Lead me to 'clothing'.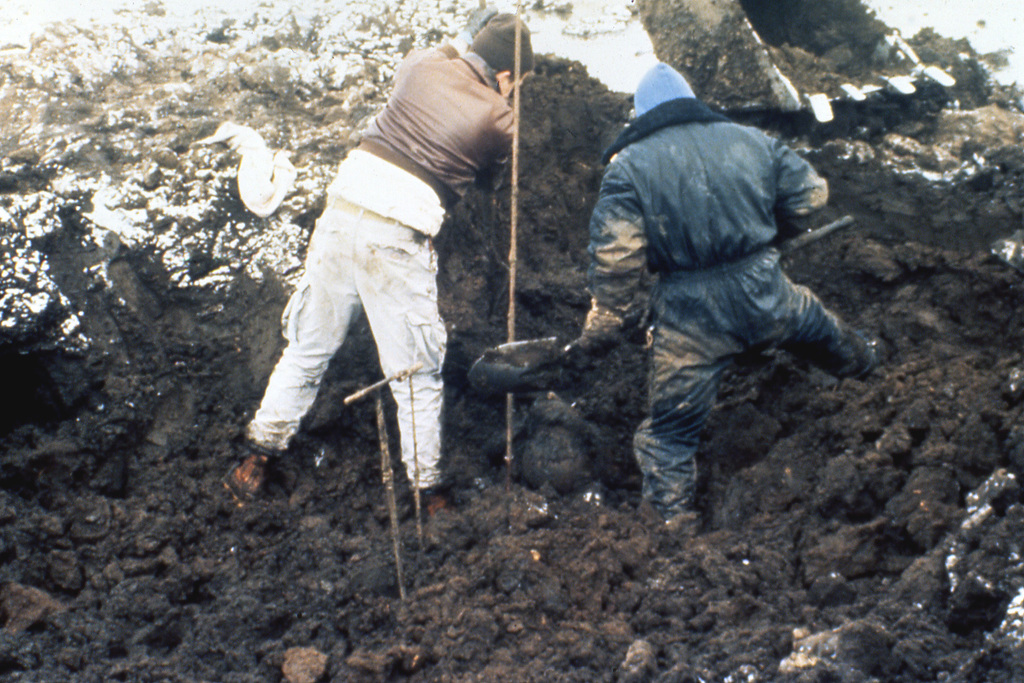
Lead to 222:26:542:483.
